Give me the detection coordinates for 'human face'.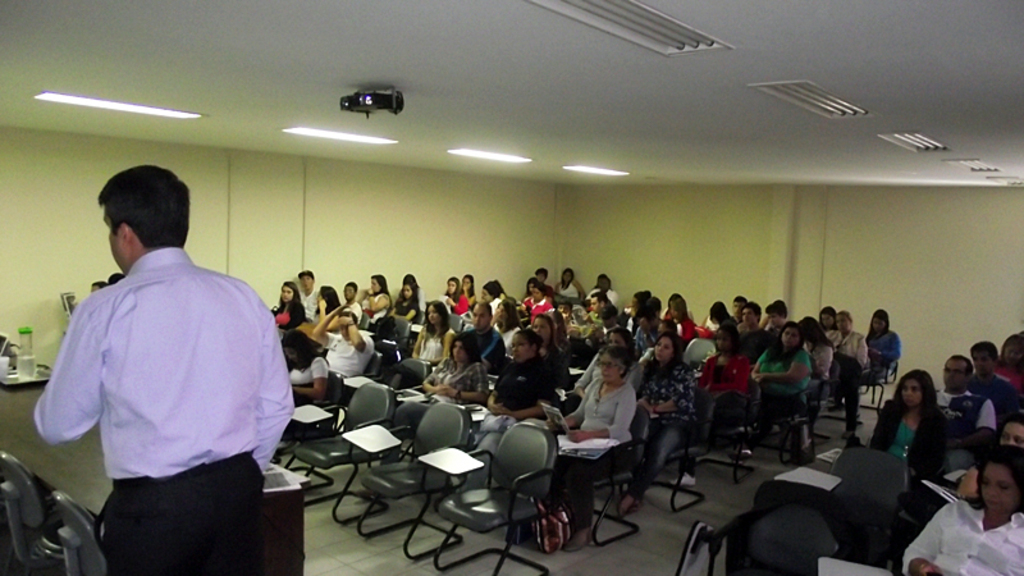
<region>316, 292, 326, 308</region>.
